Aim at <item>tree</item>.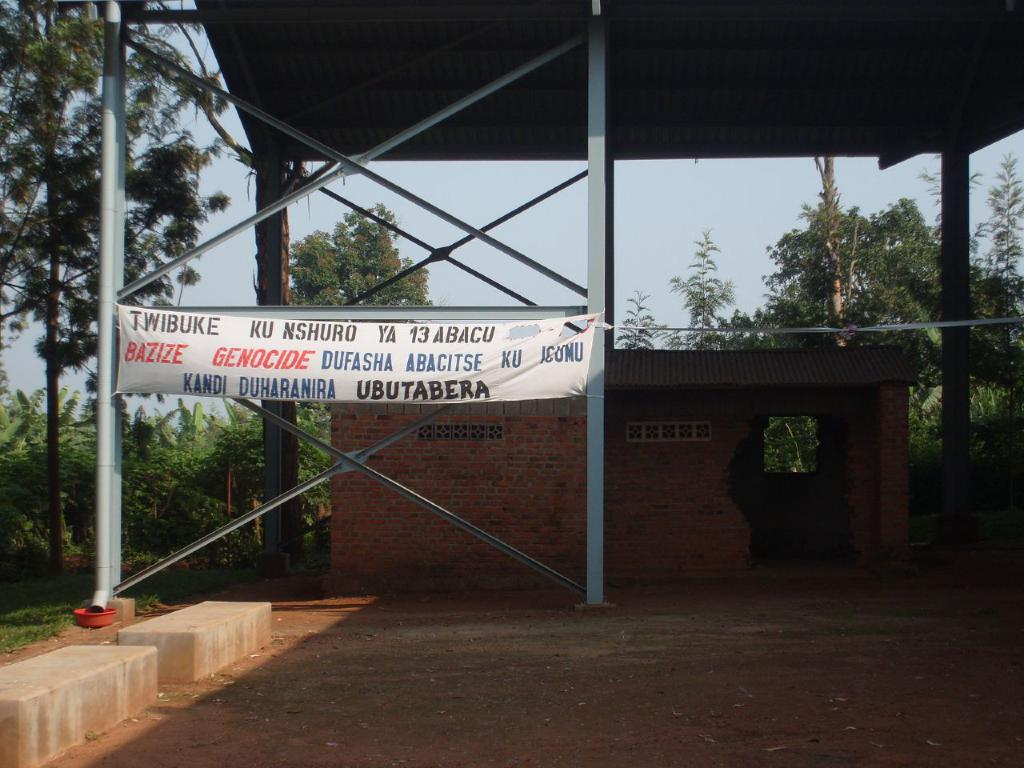
Aimed at pyautogui.locateOnScreen(751, 167, 937, 338).
